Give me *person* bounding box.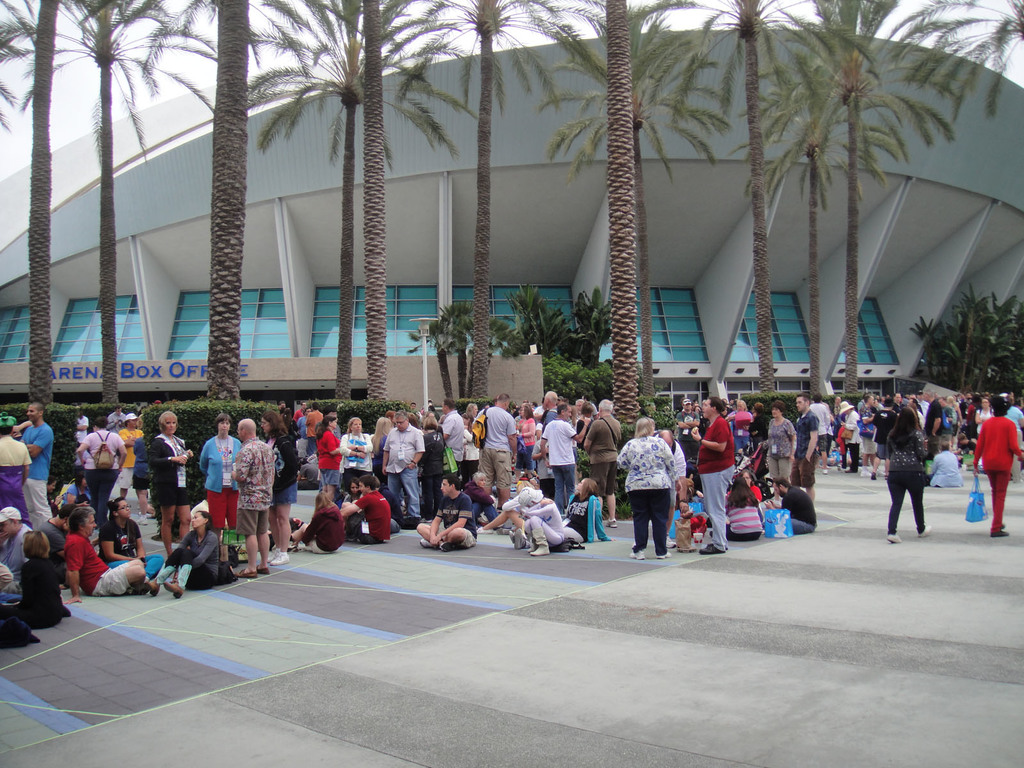
[x1=0, y1=531, x2=63, y2=620].
